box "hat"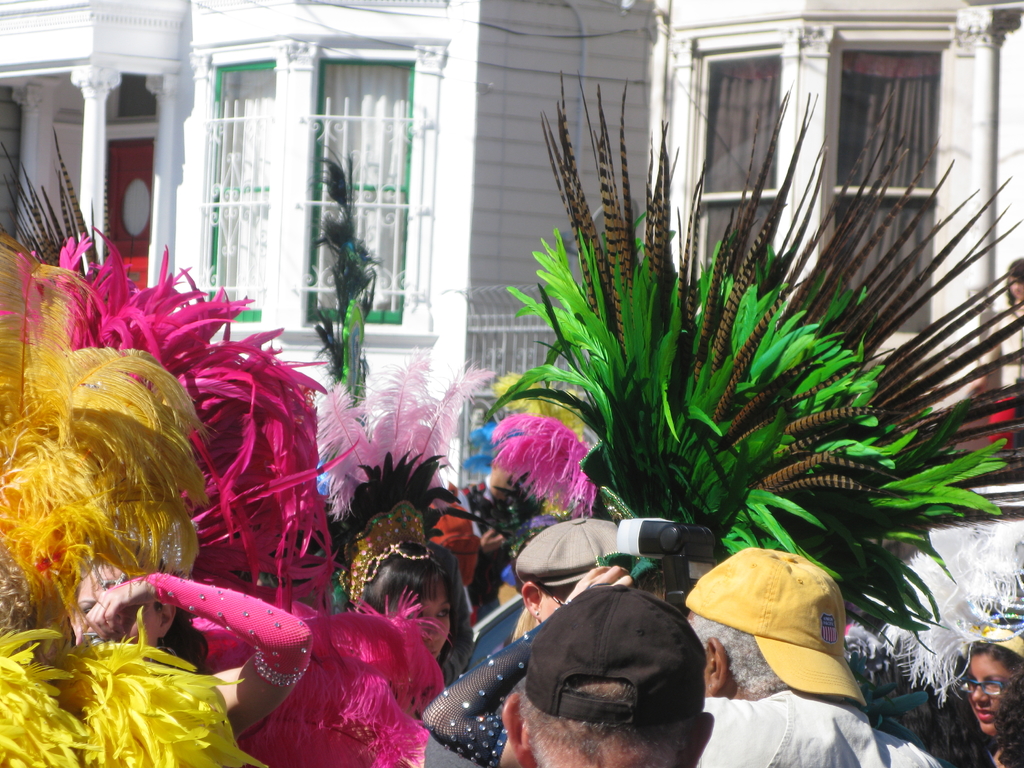
[680, 555, 865, 709]
